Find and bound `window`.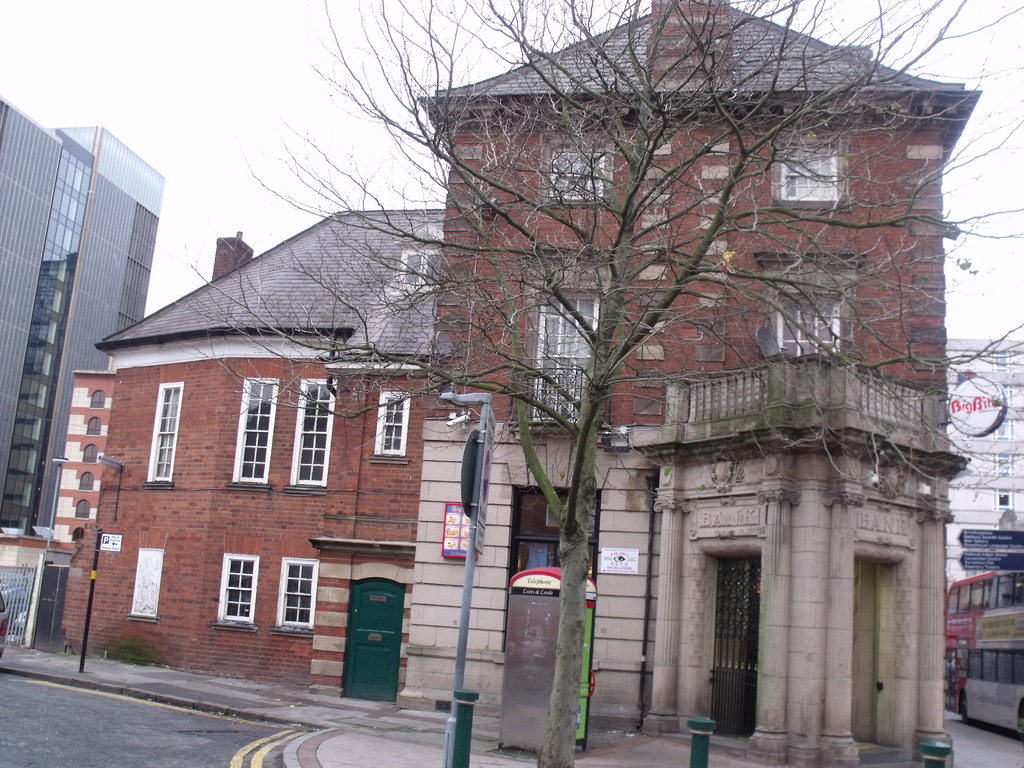
Bound: 546 139 612 198.
